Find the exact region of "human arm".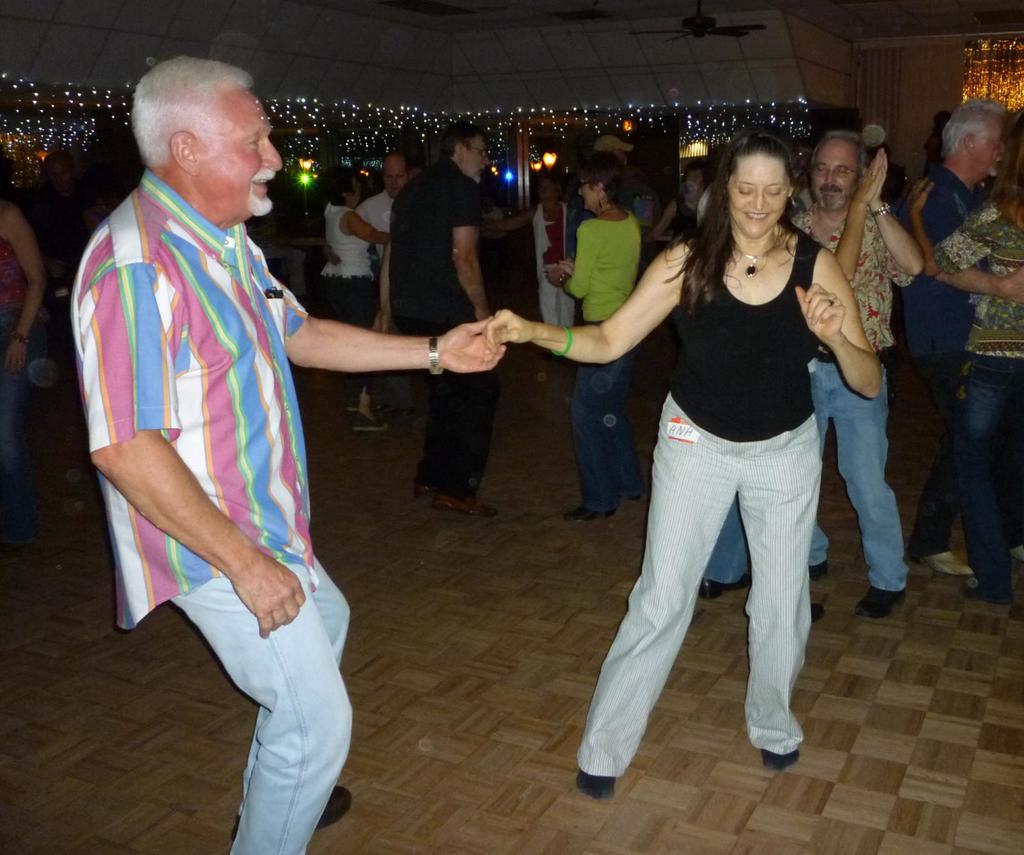
Exact region: (left=483, top=200, right=544, bottom=237).
